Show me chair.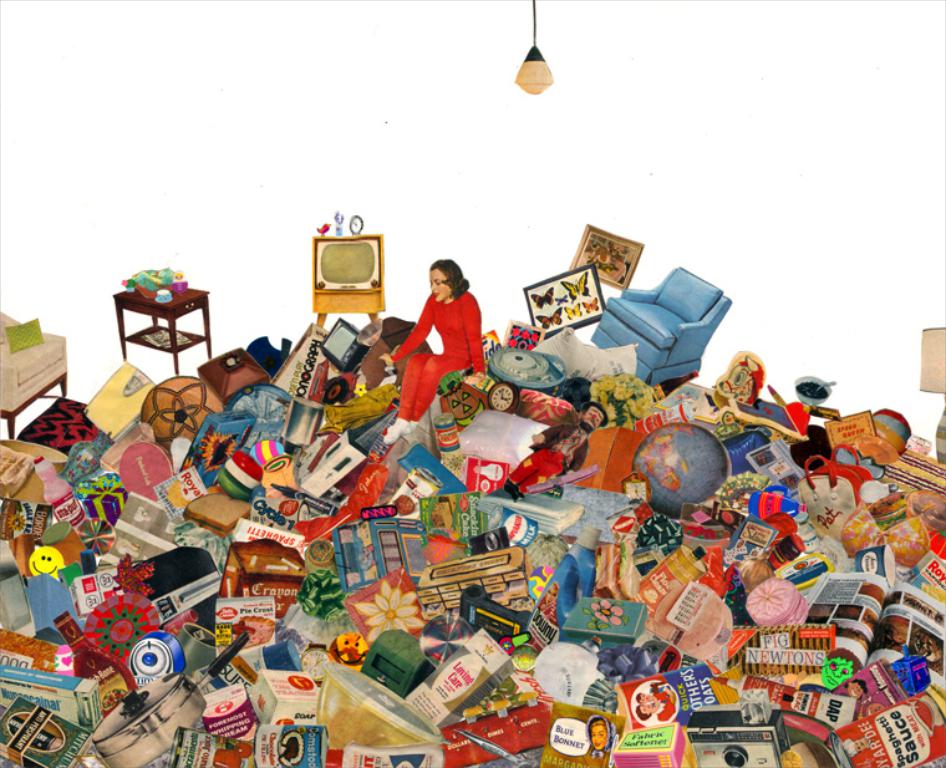
chair is here: region(586, 260, 733, 393).
